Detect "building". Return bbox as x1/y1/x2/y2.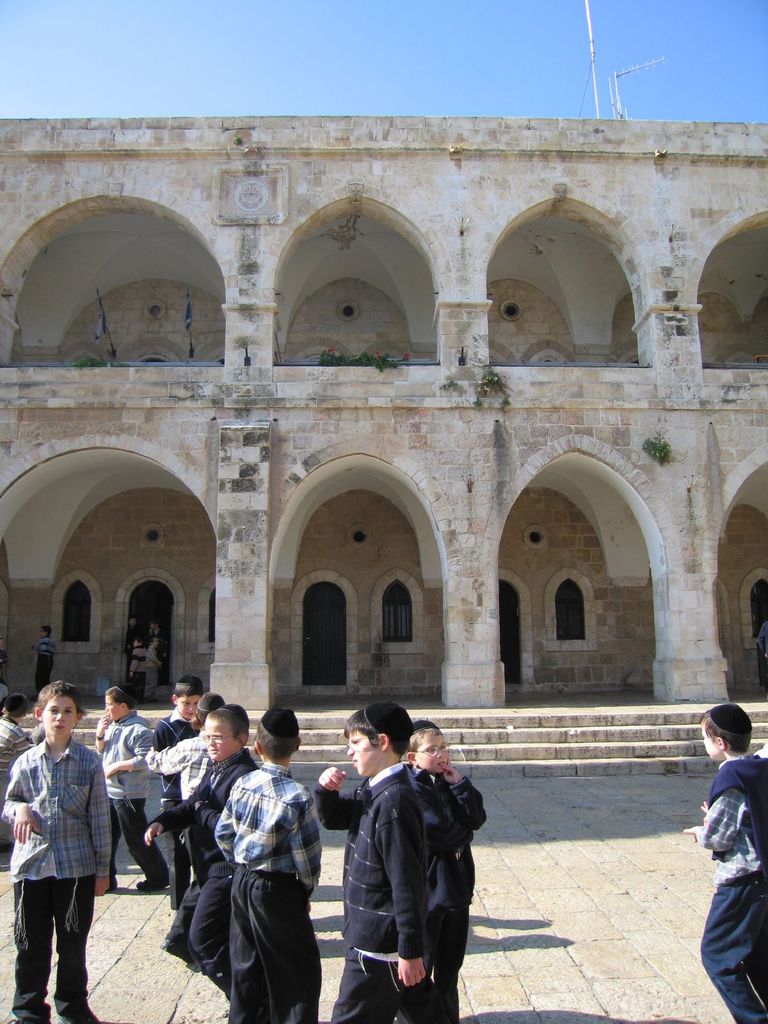
0/120/767/783.
